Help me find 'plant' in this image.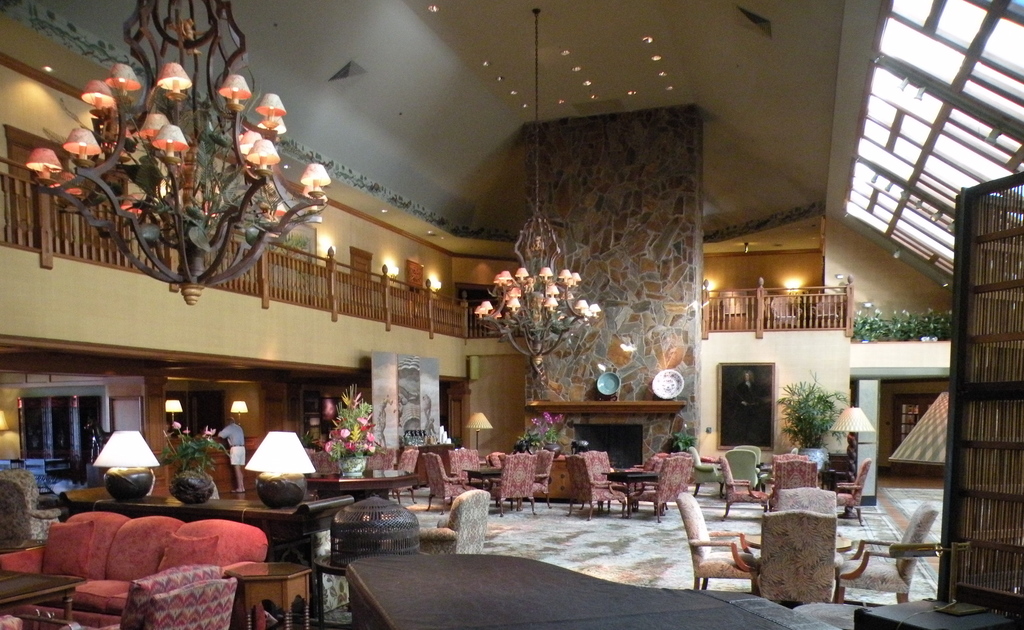
Found it: BBox(505, 407, 560, 457).
